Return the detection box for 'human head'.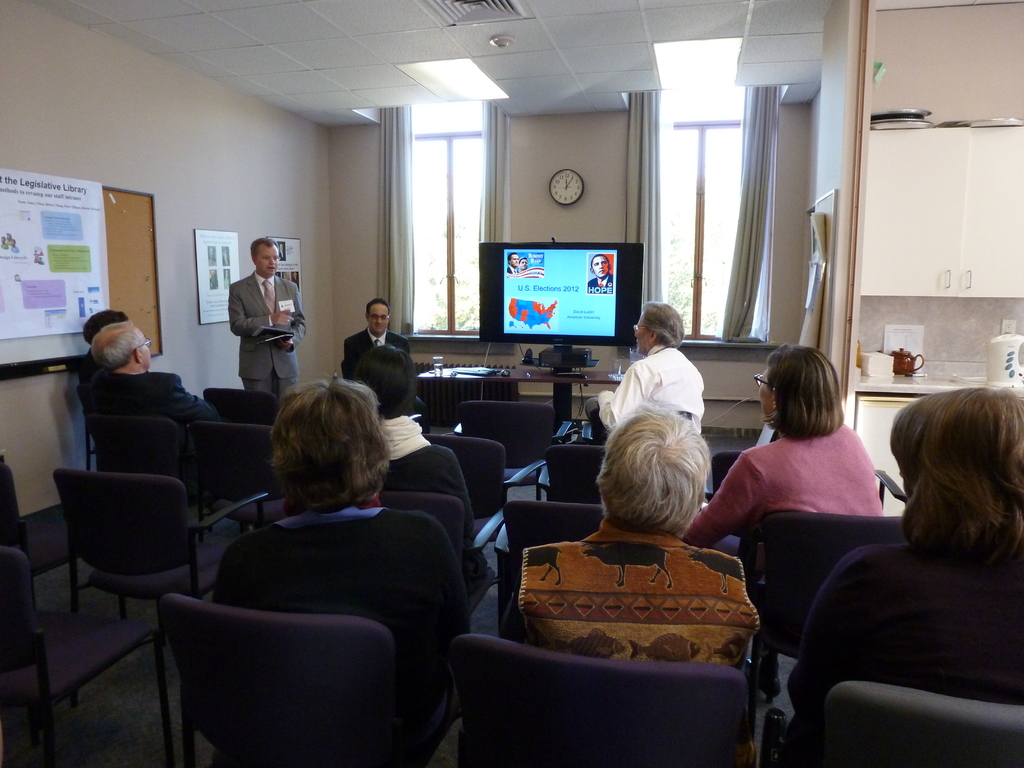
<box>91,320,152,372</box>.
